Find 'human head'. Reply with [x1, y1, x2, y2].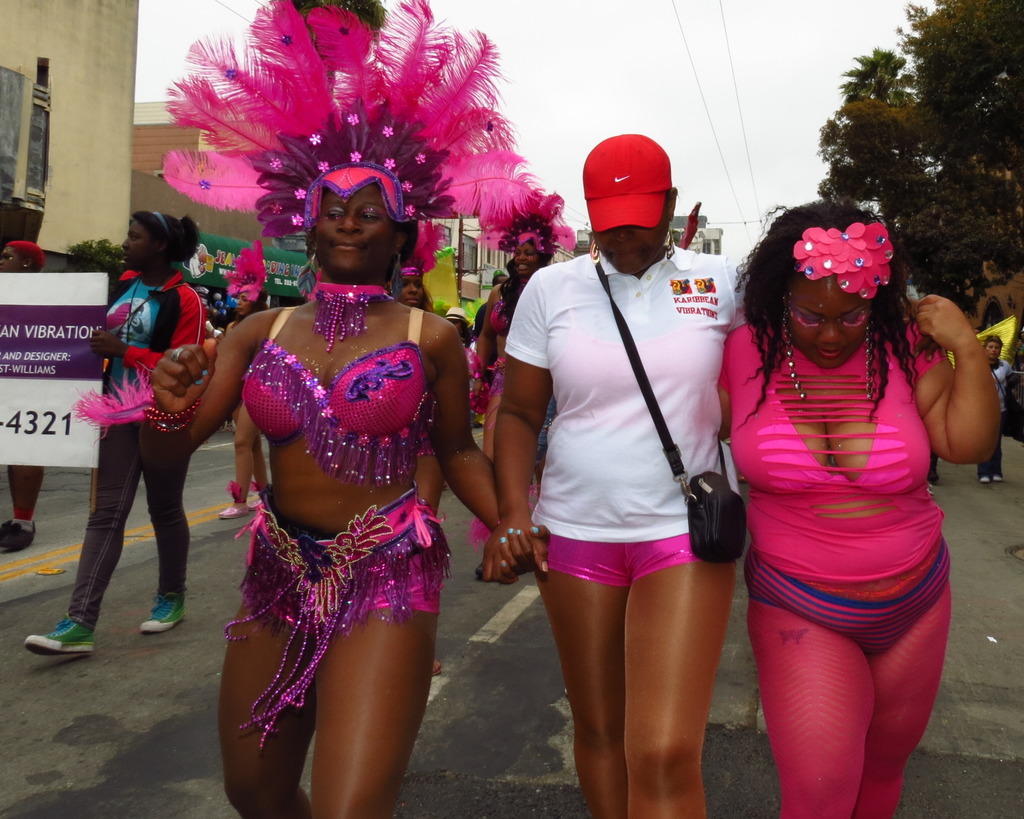
[162, 0, 538, 278].
